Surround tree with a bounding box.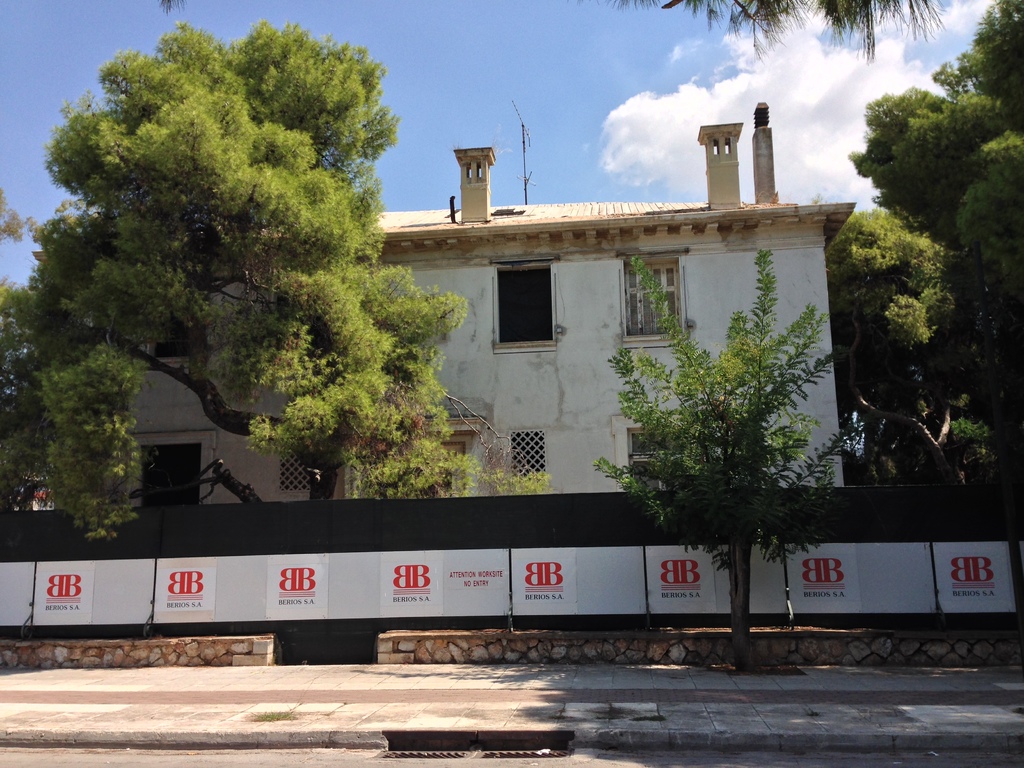
[left=0, top=182, right=67, bottom=552].
